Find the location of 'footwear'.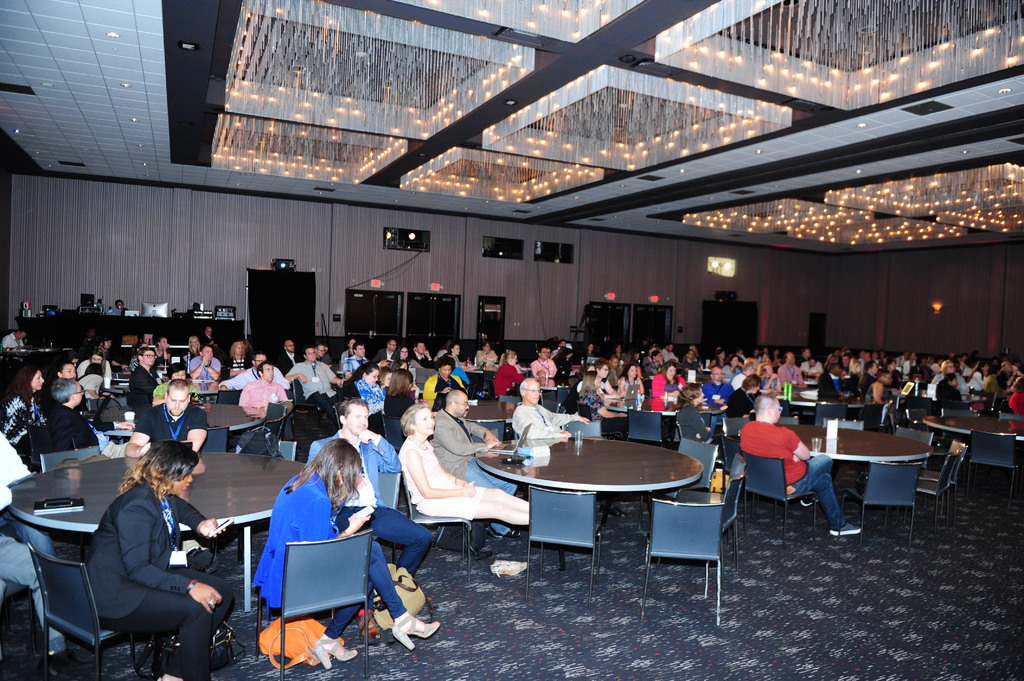
Location: [left=377, top=579, right=428, bottom=664].
